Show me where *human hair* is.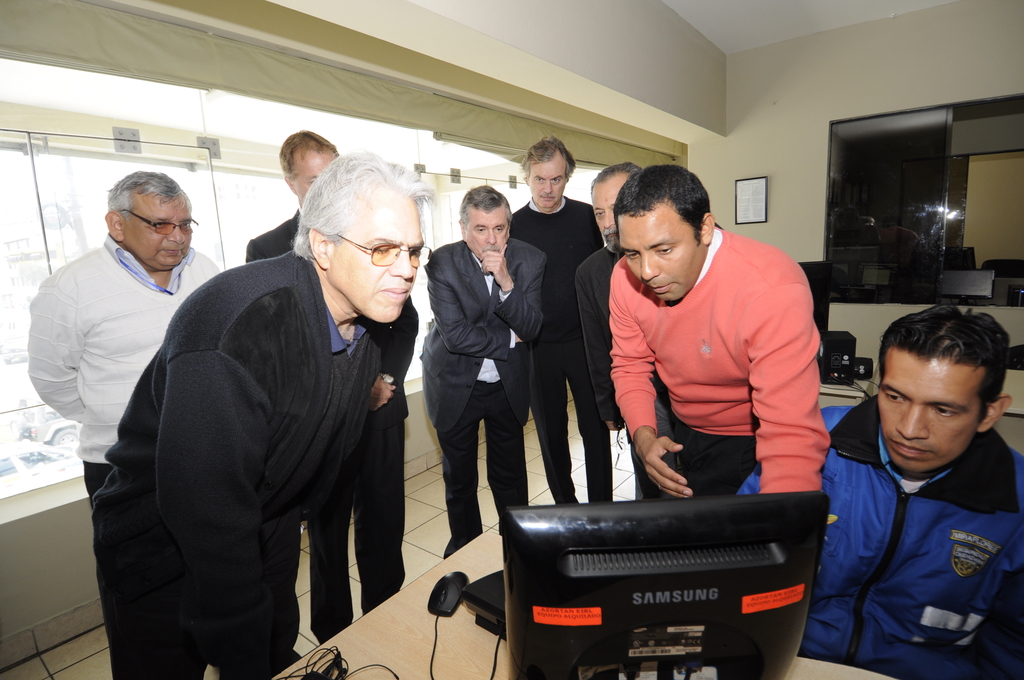
*human hair* is at locate(613, 164, 709, 247).
